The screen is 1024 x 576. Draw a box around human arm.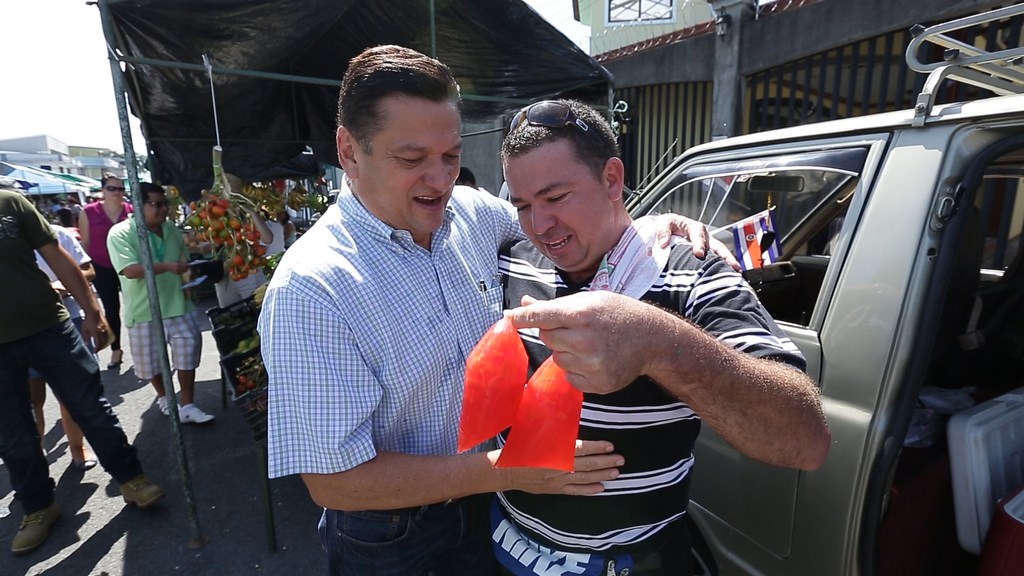
box=[17, 192, 115, 349].
